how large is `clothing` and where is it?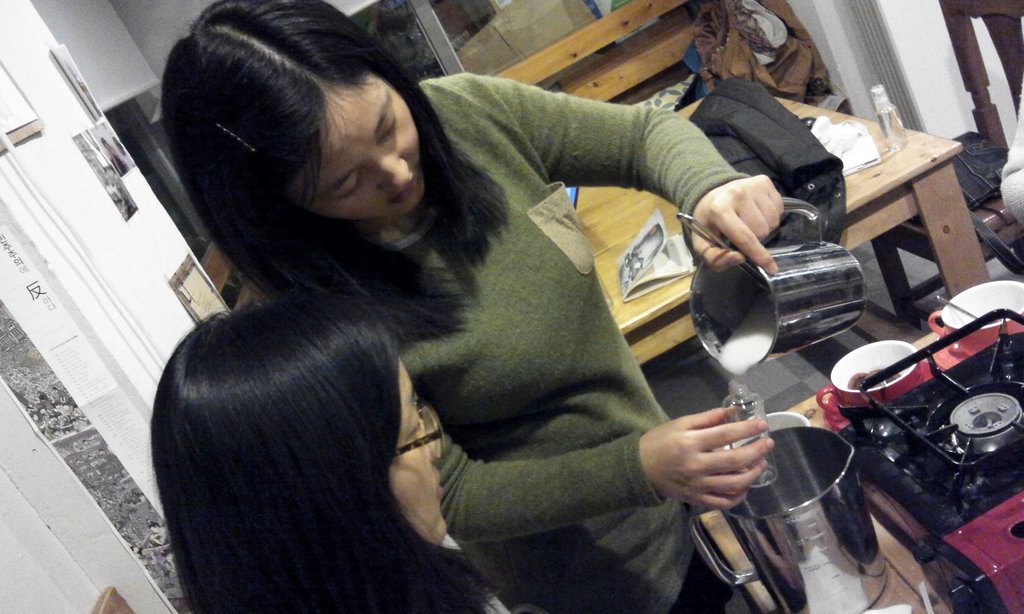
Bounding box: box=[148, 68, 825, 602].
